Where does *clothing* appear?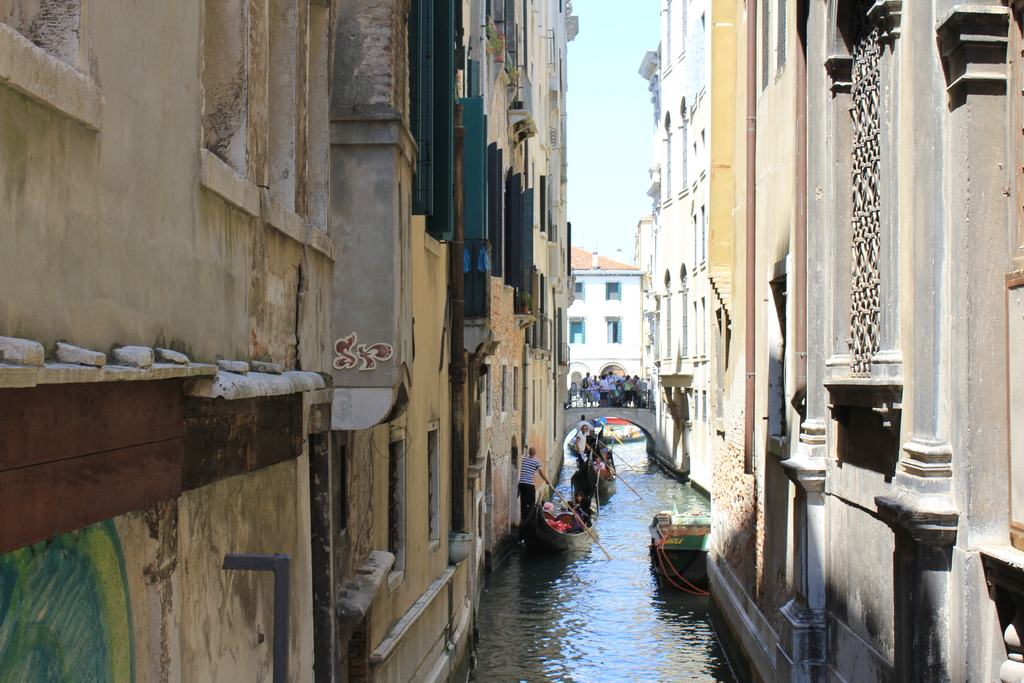
Appears at <bbox>595, 461, 604, 472</bbox>.
